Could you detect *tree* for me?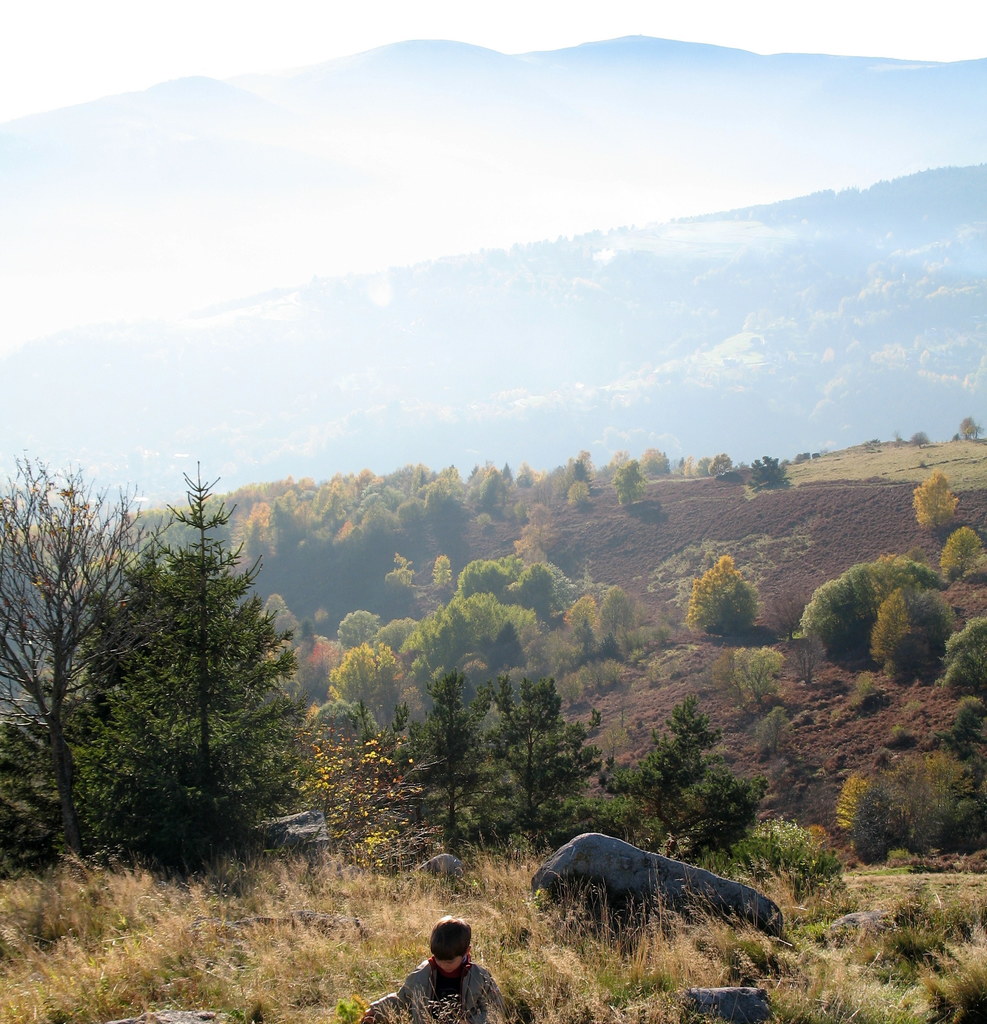
Detection result: {"left": 943, "top": 616, "right": 986, "bottom": 694}.
